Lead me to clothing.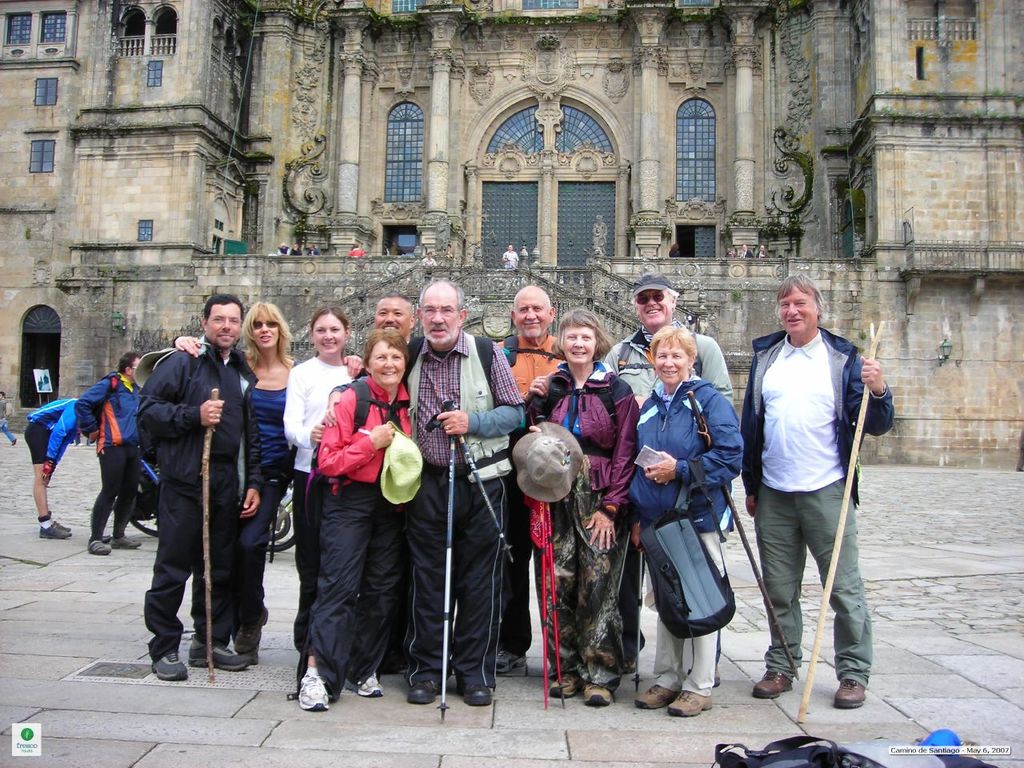
Lead to x1=536 y1=468 x2=628 y2=688.
